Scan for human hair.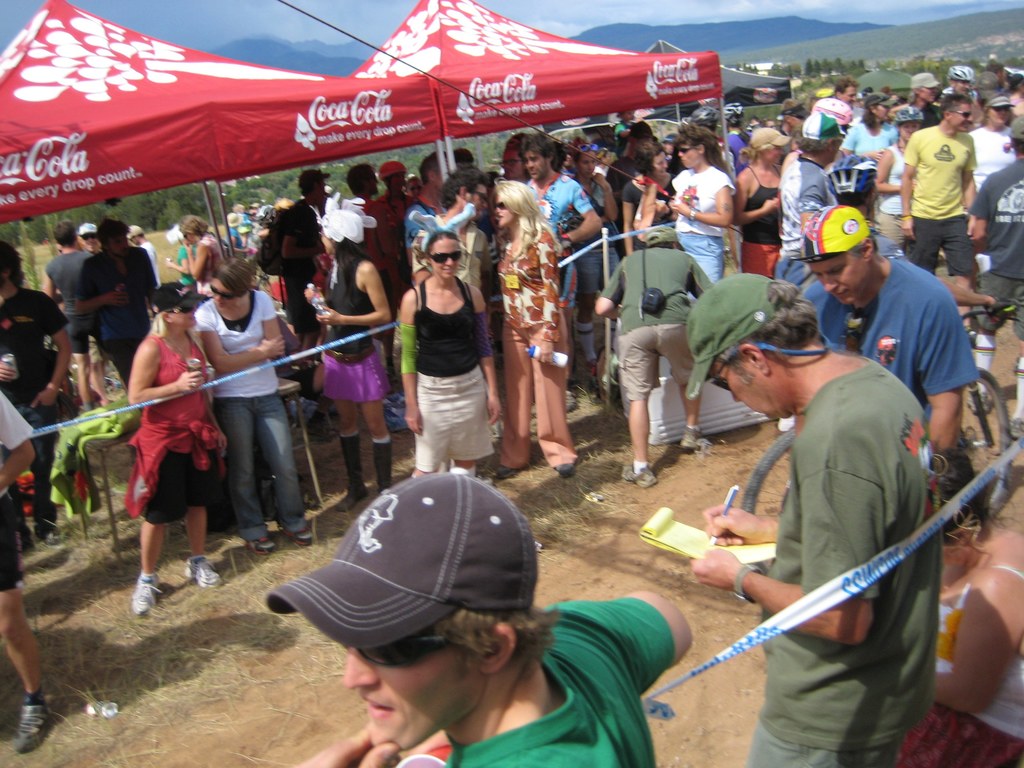
Scan result: <box>934,452,991,545</box>.
